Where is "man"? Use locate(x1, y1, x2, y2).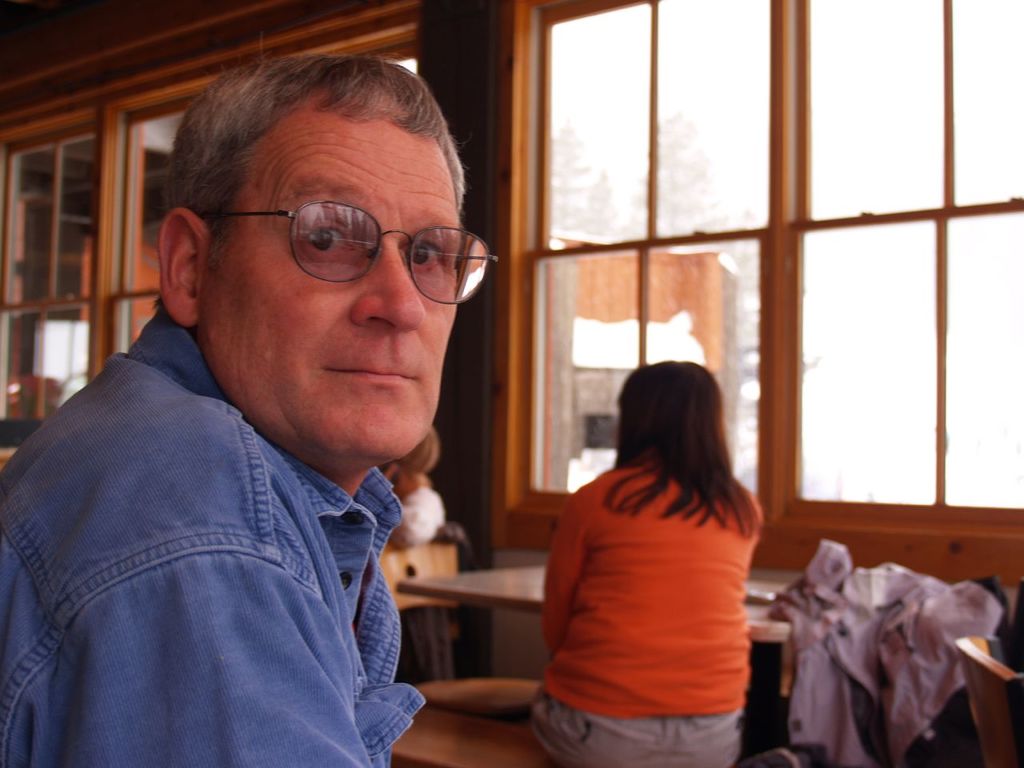
locate(0, 54, 554, 757).
